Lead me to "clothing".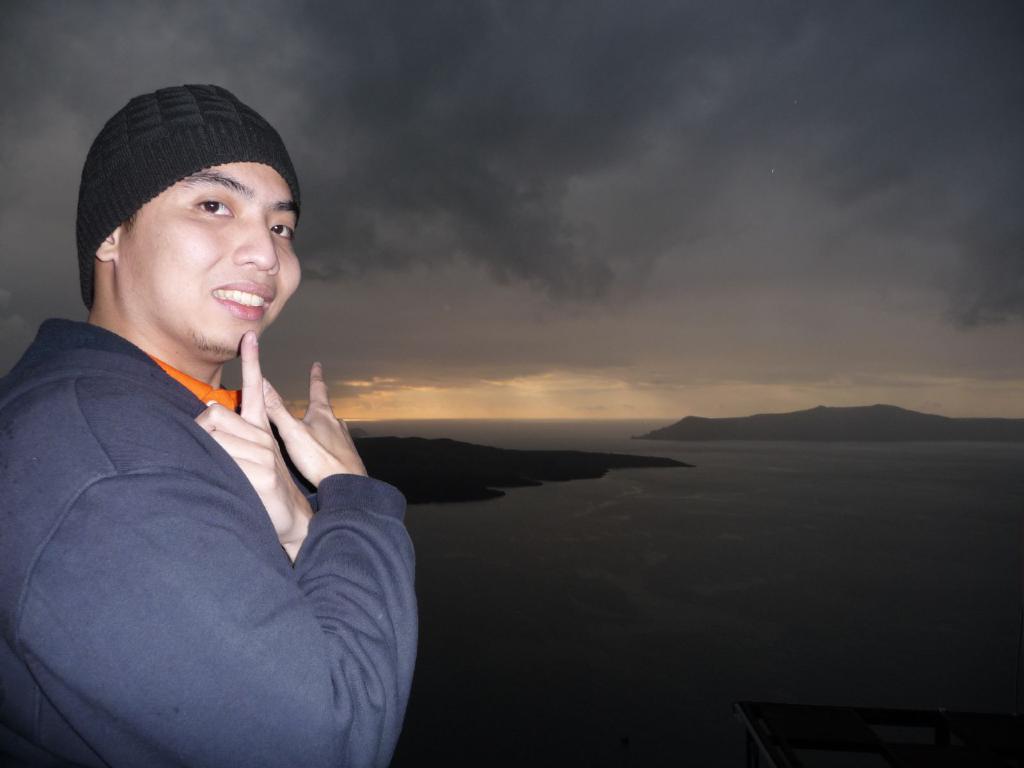
Lead to BBox(0, 314, 476, 767).
